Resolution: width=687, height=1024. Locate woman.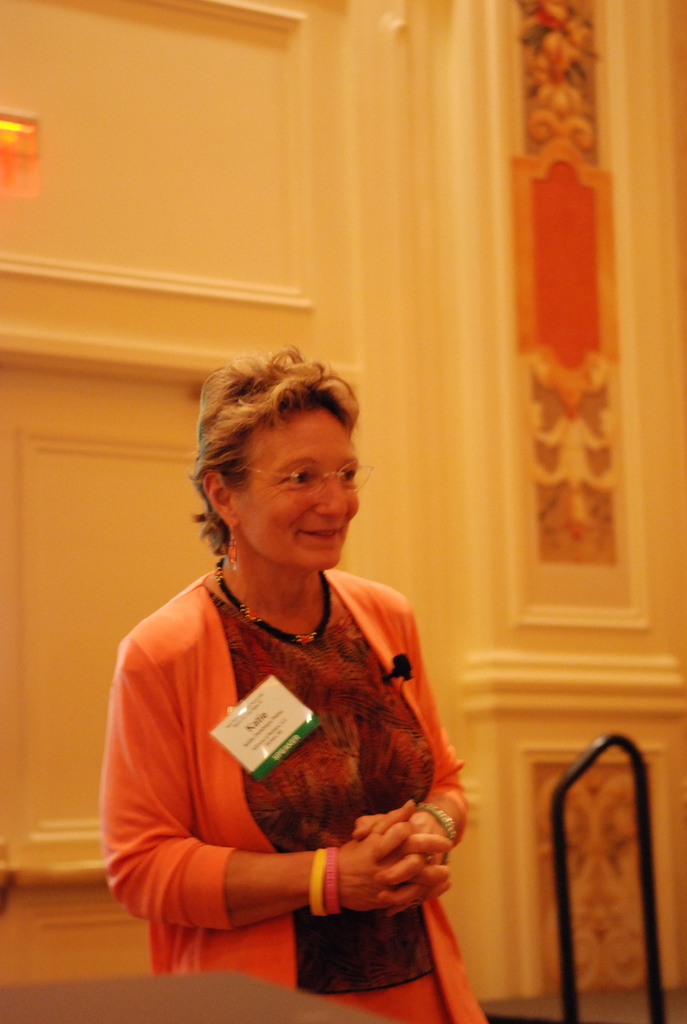
[x1=101, y1=348, x2=489, y2=1021].
